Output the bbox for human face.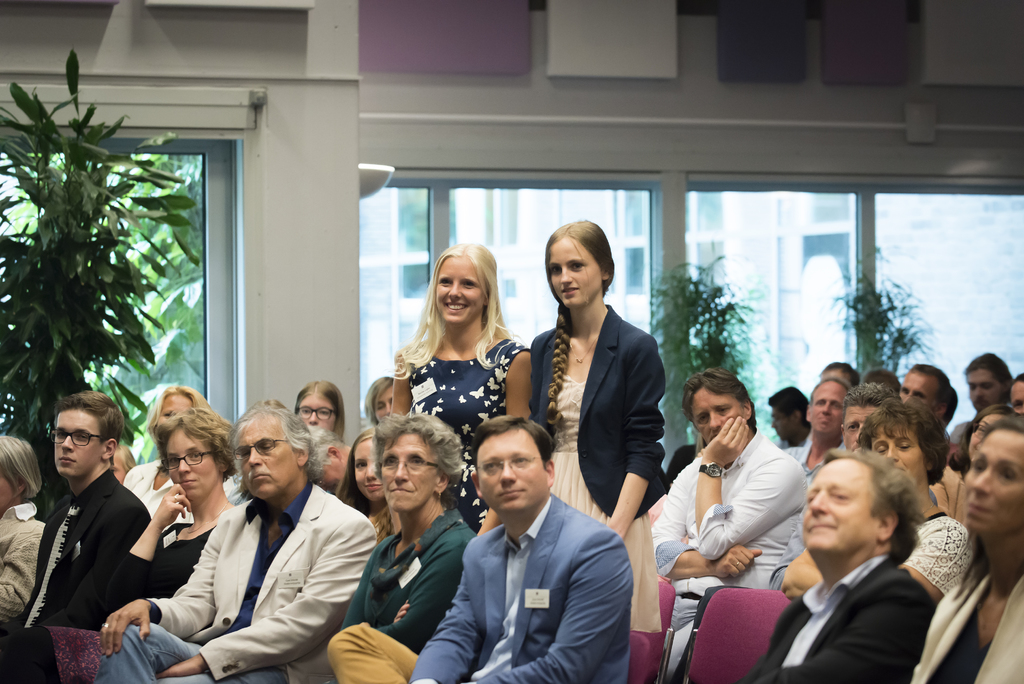
rect(689, 386, 744, 440).
